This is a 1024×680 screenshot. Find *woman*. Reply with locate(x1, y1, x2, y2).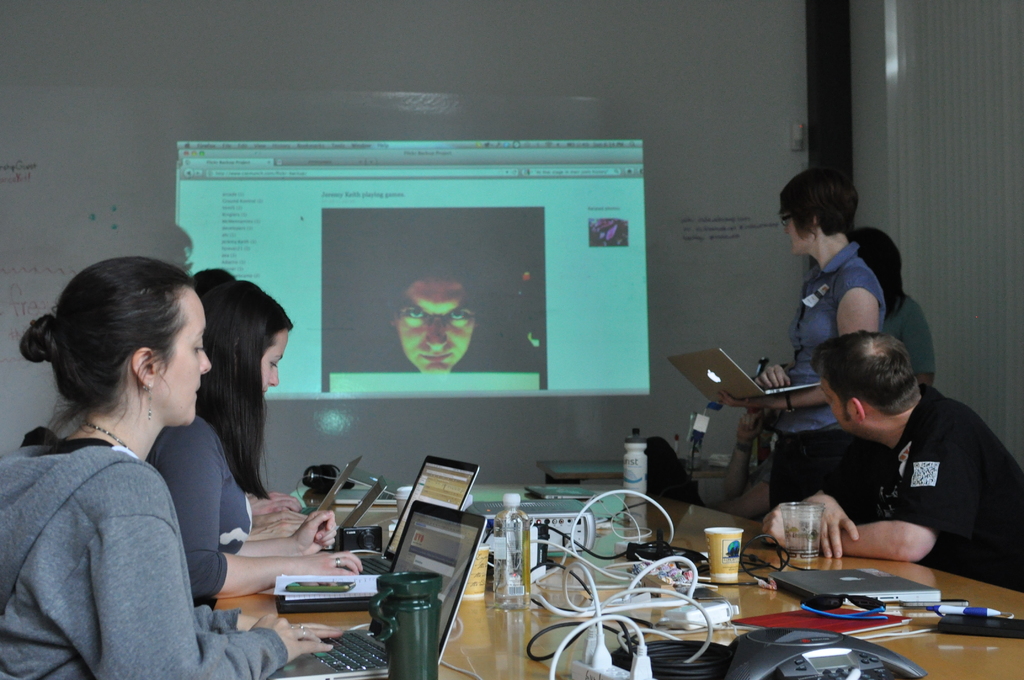
locate(188, 263, 231, 296).
